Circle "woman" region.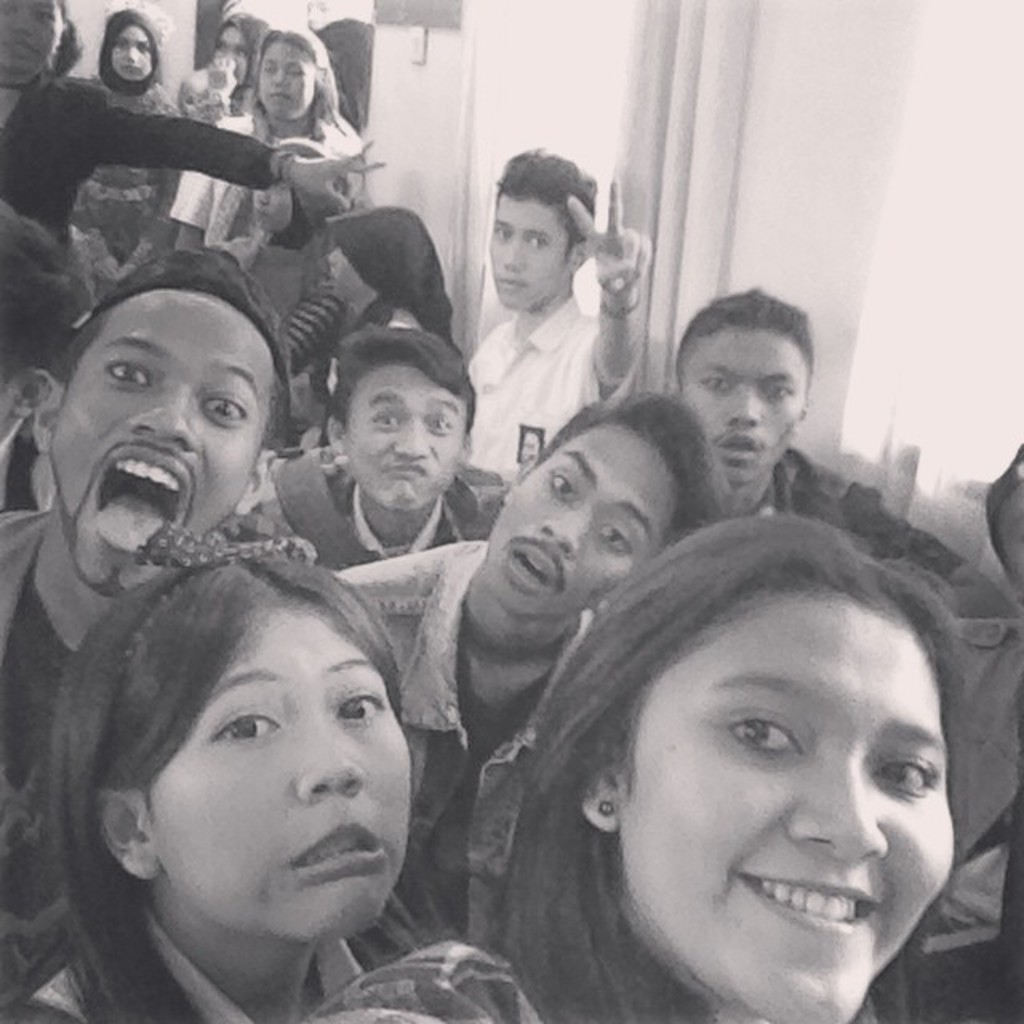
Region: (203, 30, 373, 434).
